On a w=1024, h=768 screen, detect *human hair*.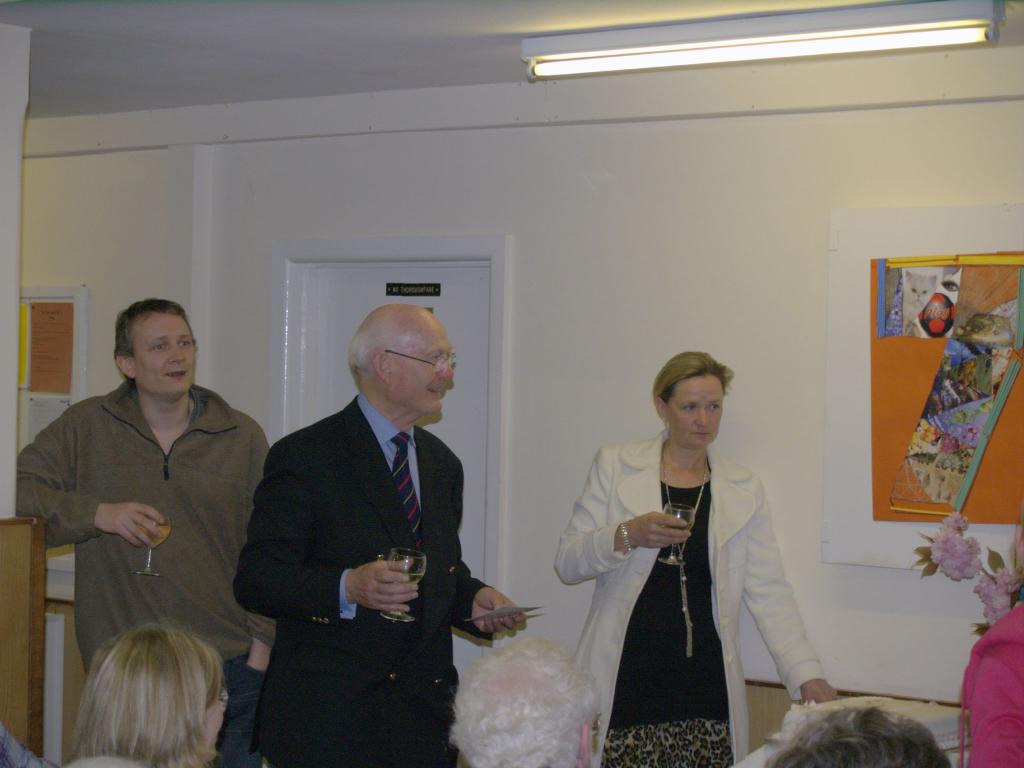
<region>113, 294, 202, 386</region>.
